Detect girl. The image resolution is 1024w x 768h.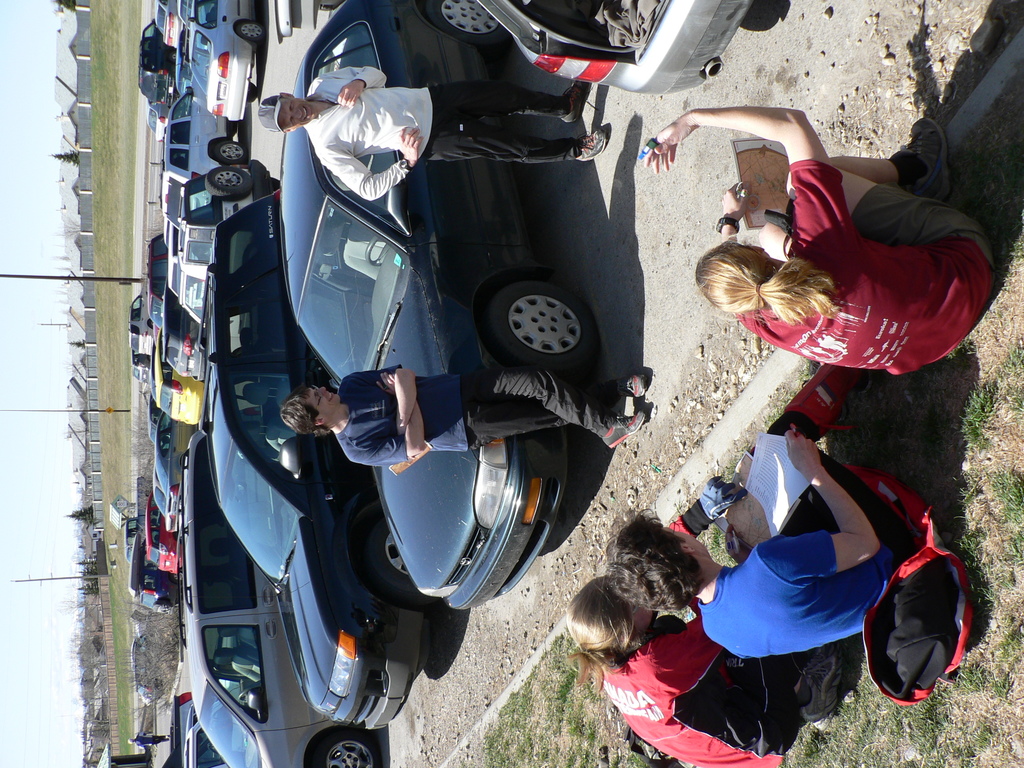
642 108 1001 376.
